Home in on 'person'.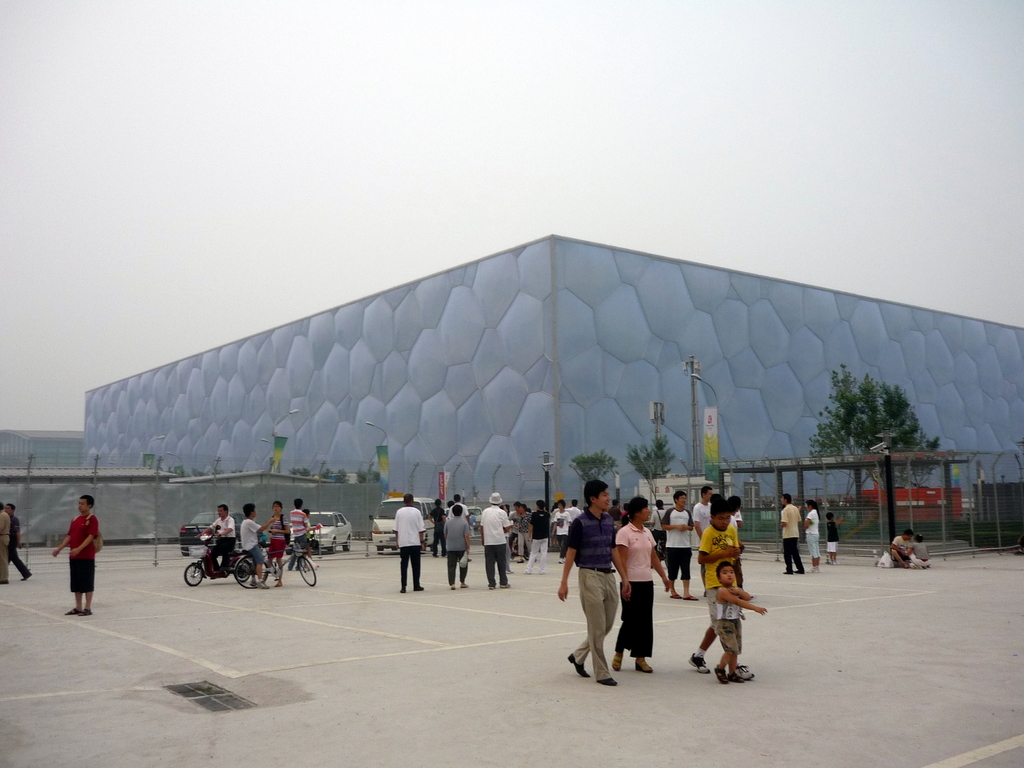
Homed in at [left=911, top=531, right=931, bottom=568].
